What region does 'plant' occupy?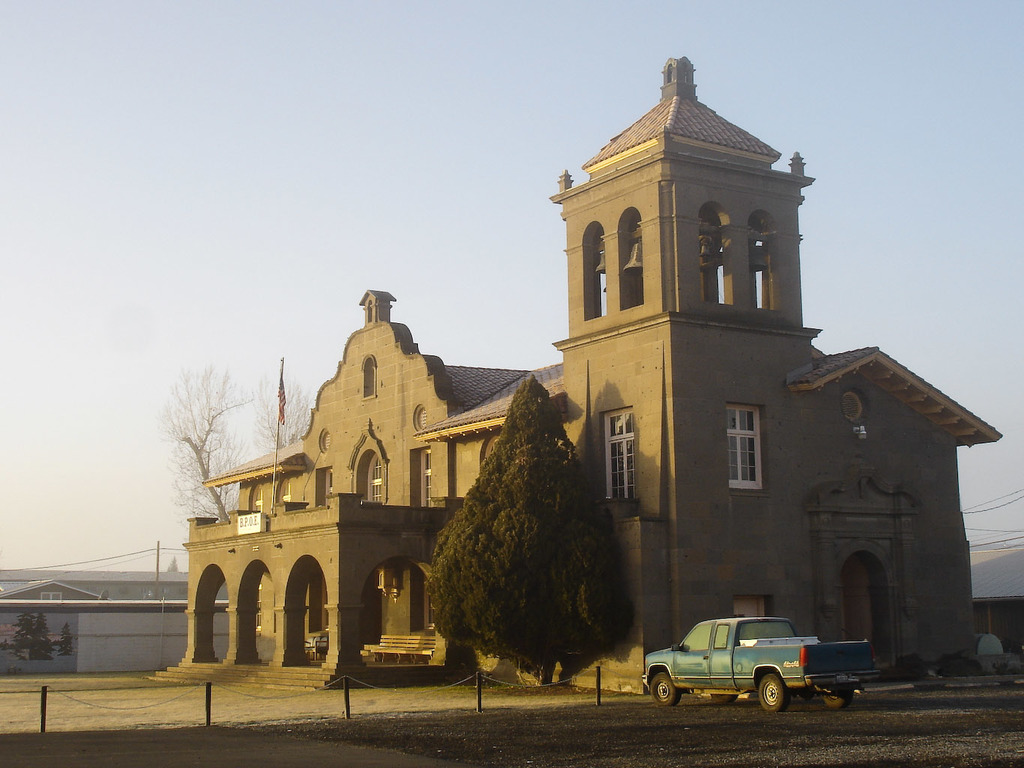
Rect(430, 368, 639, 689).
